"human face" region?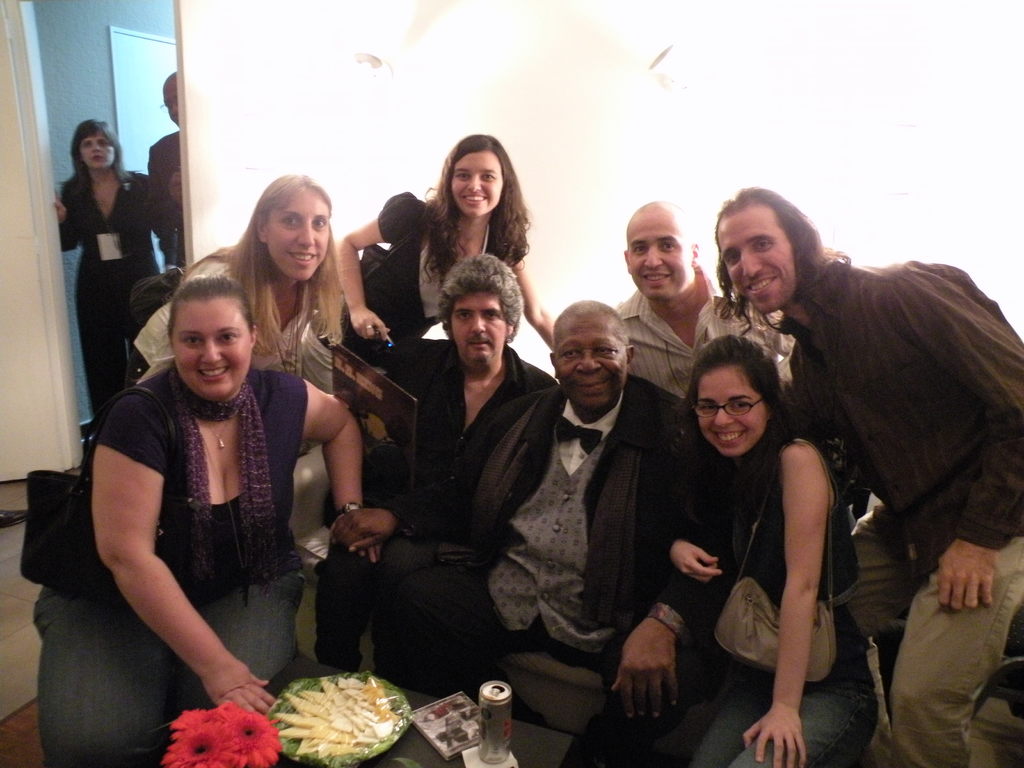
627 209 691 301
